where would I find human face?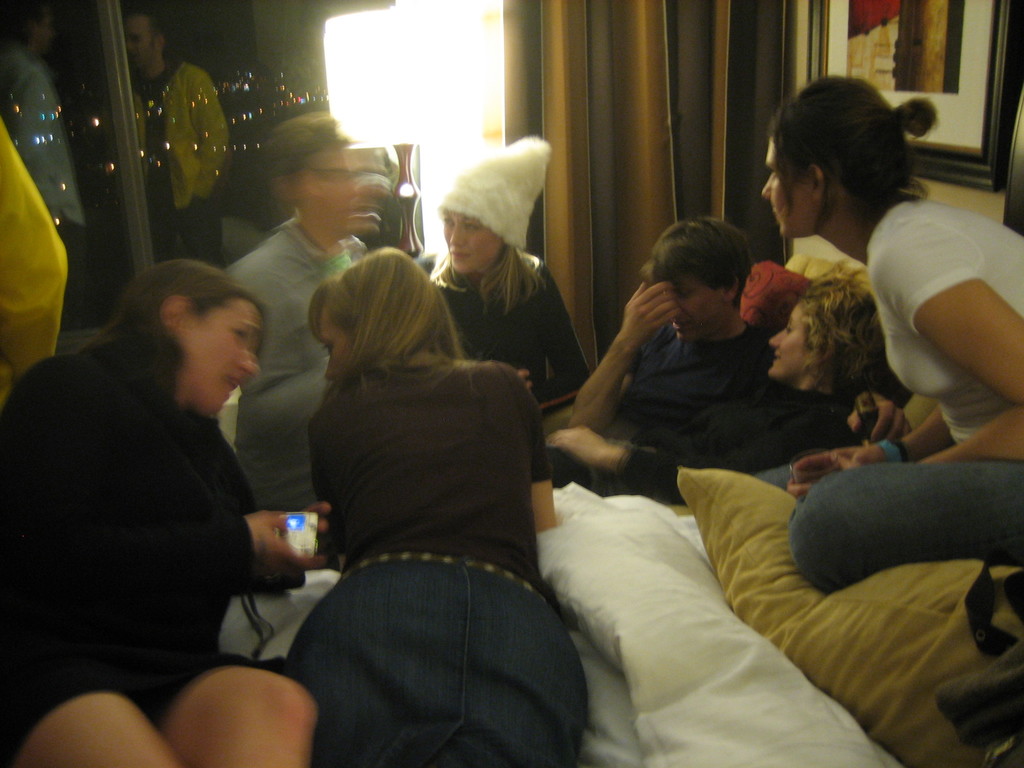
At [760, 139, 813, 233].
